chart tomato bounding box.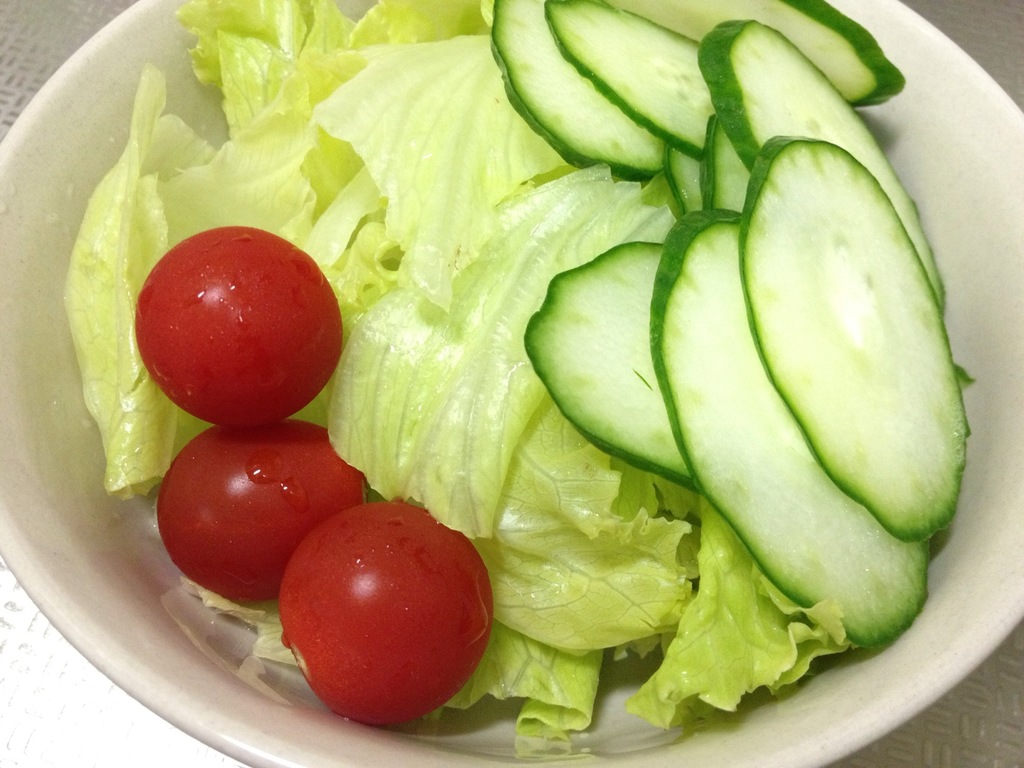
Charted: (x1=269, y1=497, x2=502, y2=737).
